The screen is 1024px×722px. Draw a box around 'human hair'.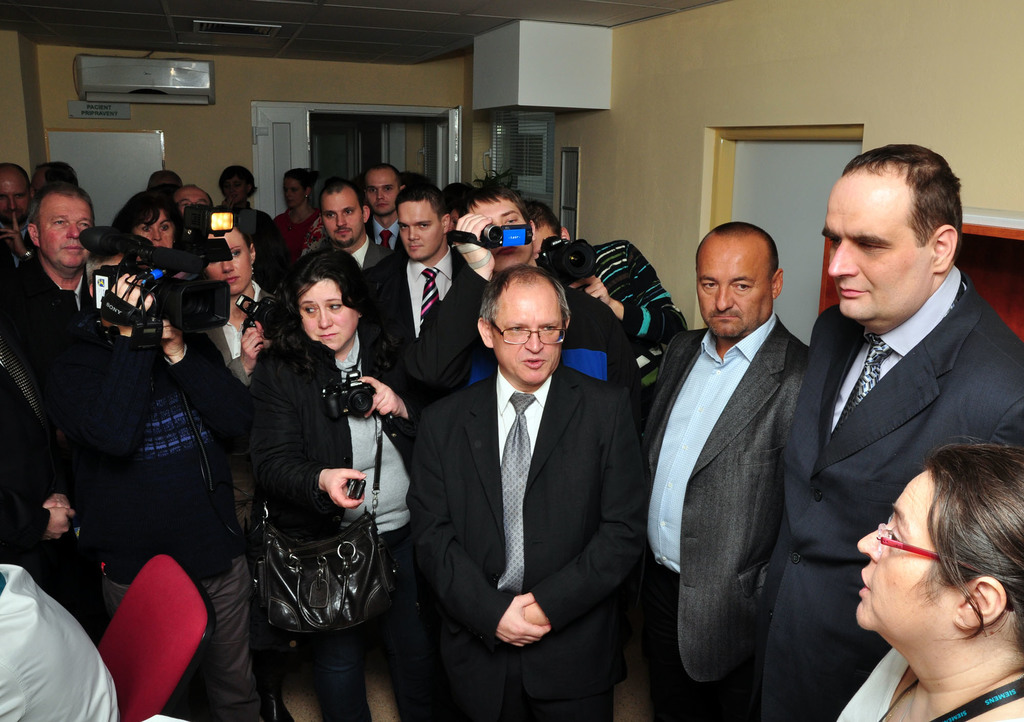
pyautogui.locateOnScreen(402, 179, 454, 227).
